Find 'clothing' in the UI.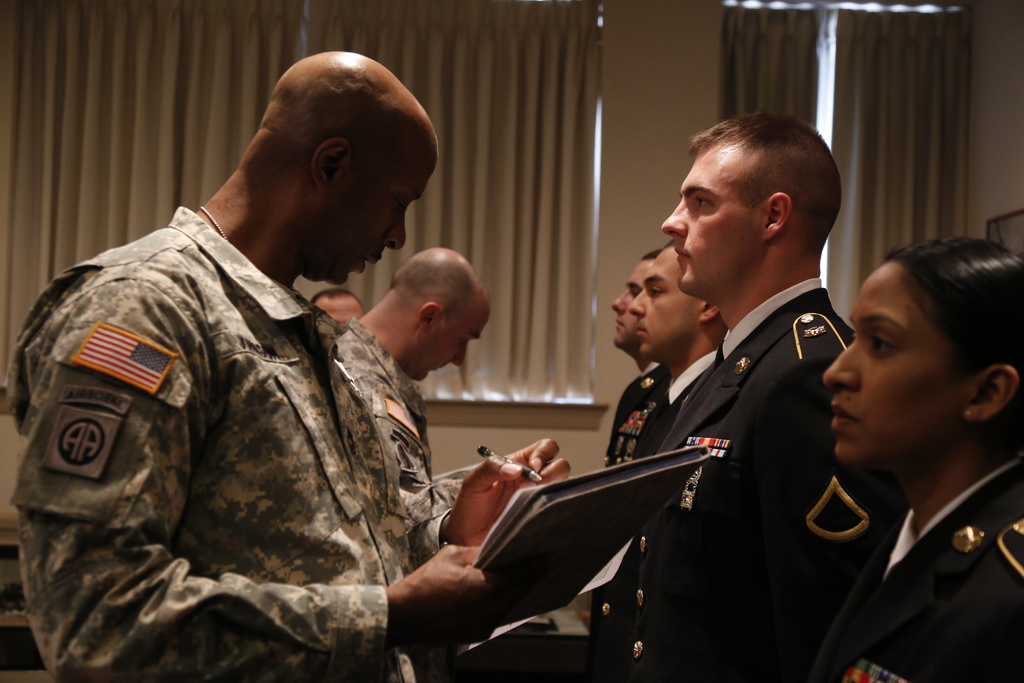
UI element at <box>800,461,1023,682</box>.
